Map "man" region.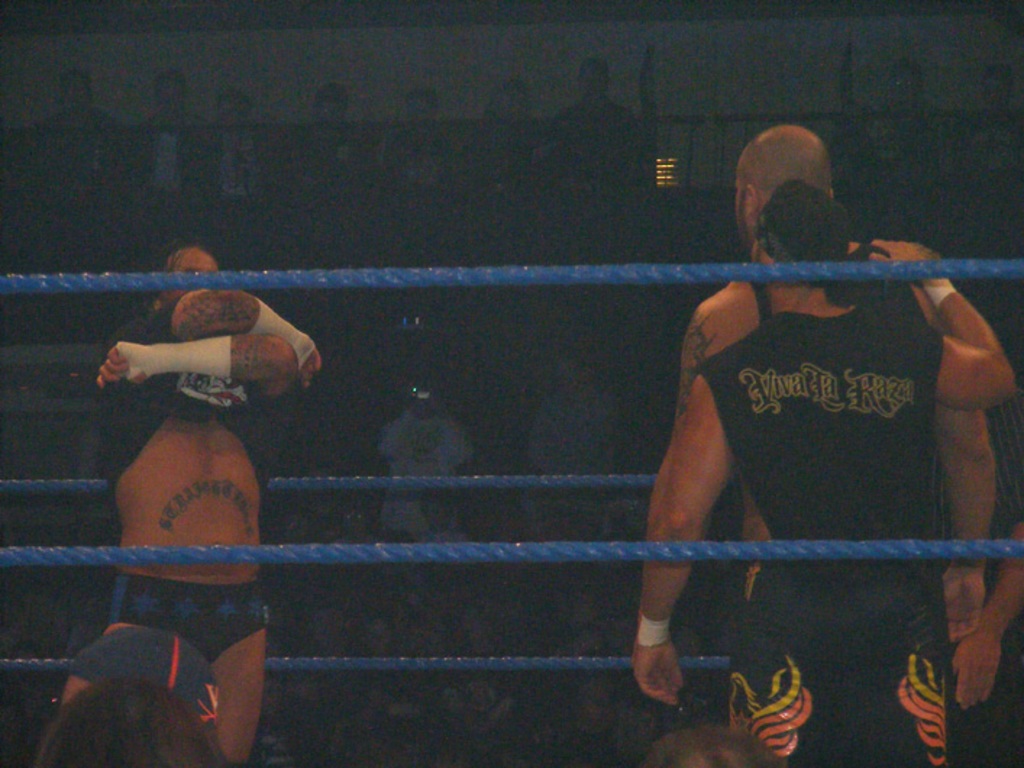
Mapped to [381, 372, 475, 542].
